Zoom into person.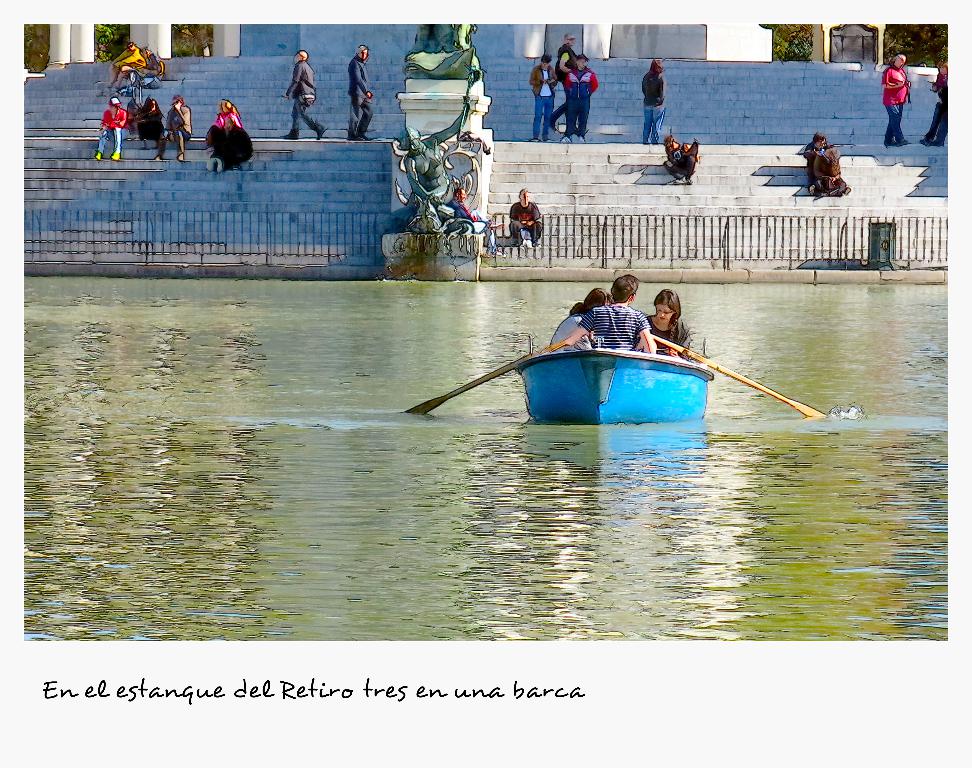
Zoom target: (446,178,496,249).
